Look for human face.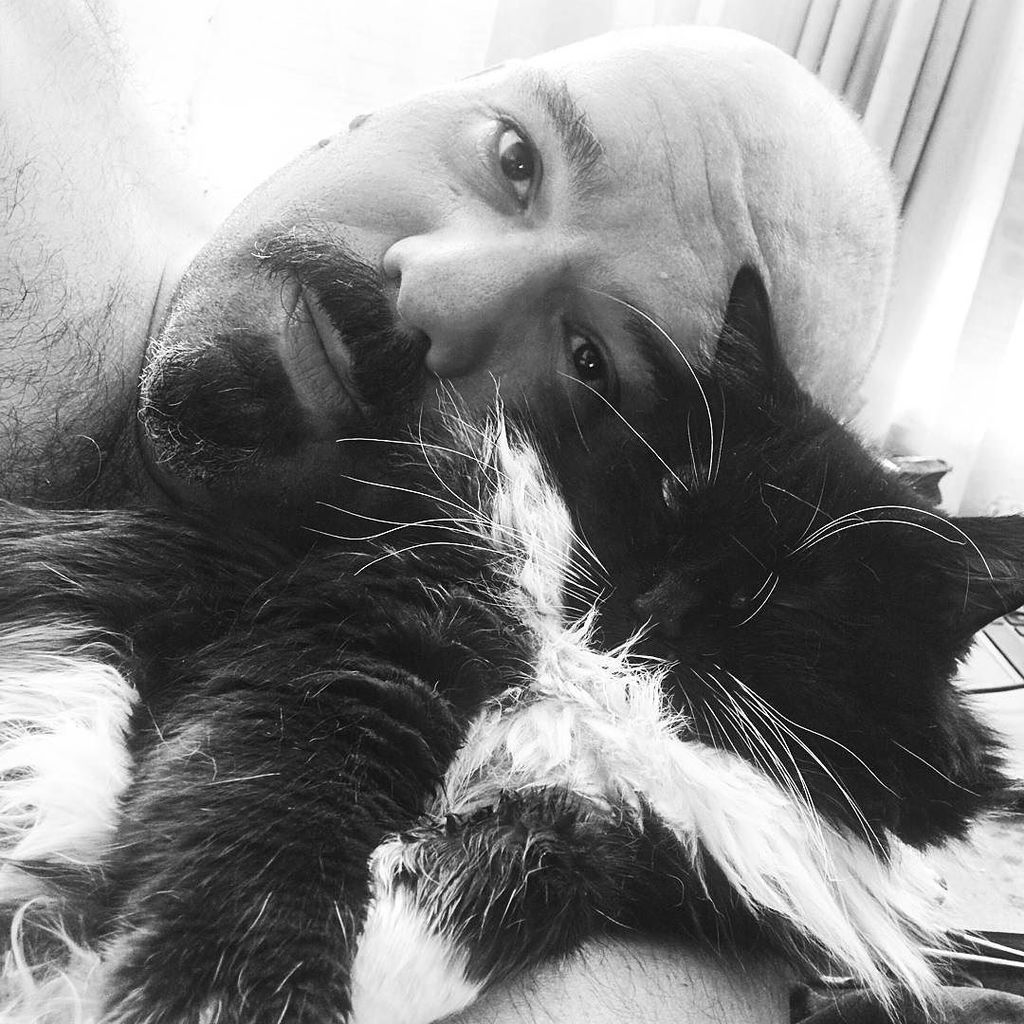
Found: box(131, 18, 893, 532).
